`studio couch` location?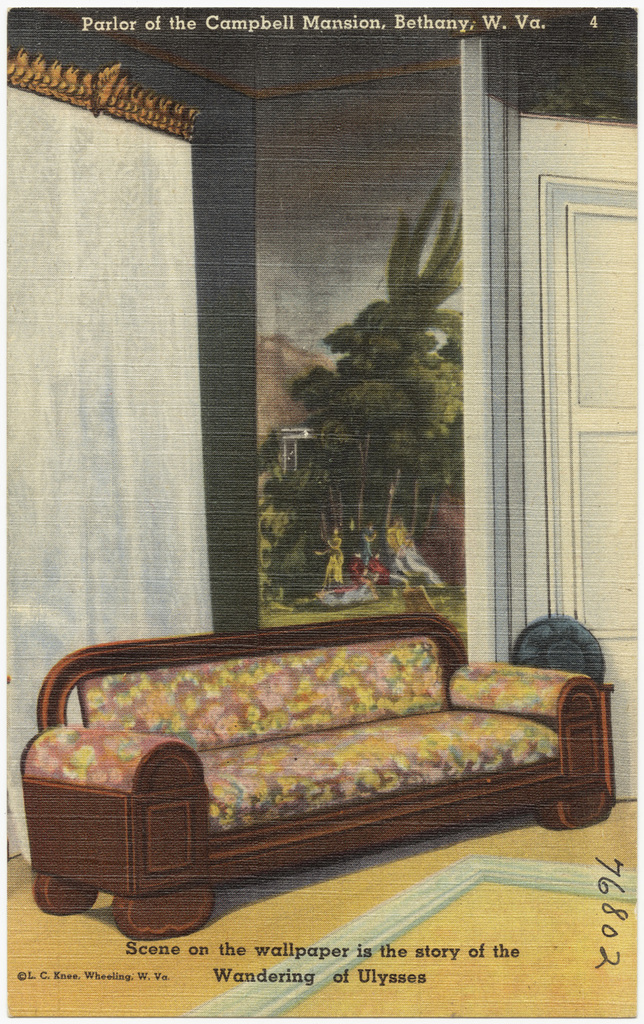
20,607,615,941
